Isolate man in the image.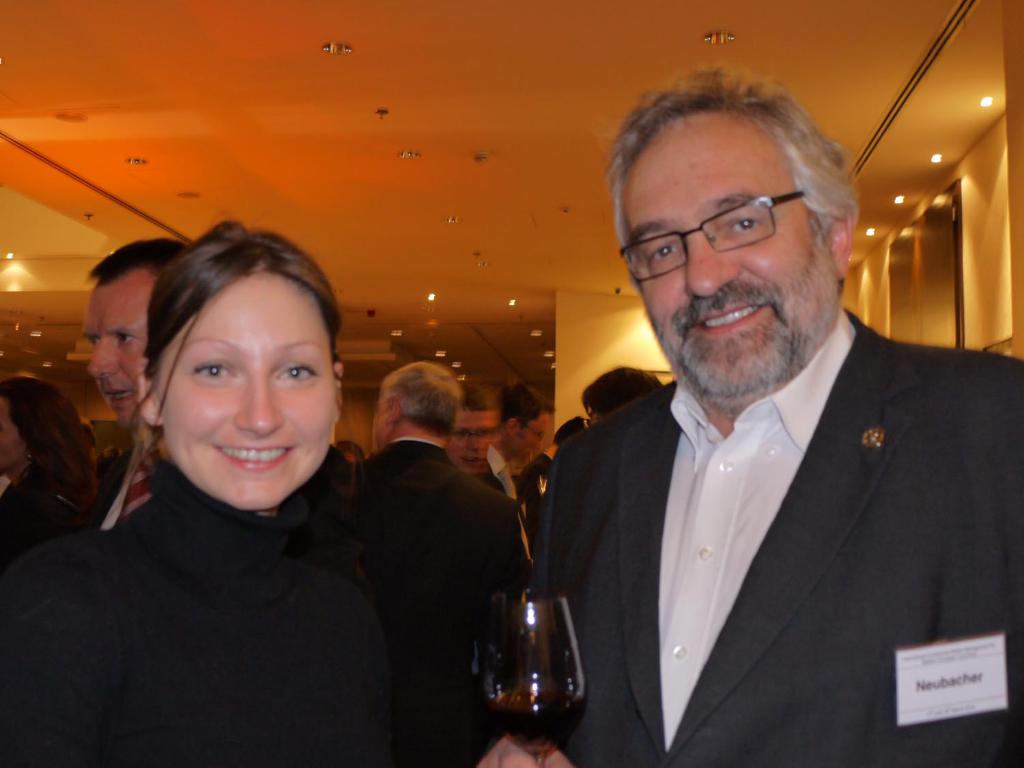
Isolated region: region(85, 238, 187, 532).
